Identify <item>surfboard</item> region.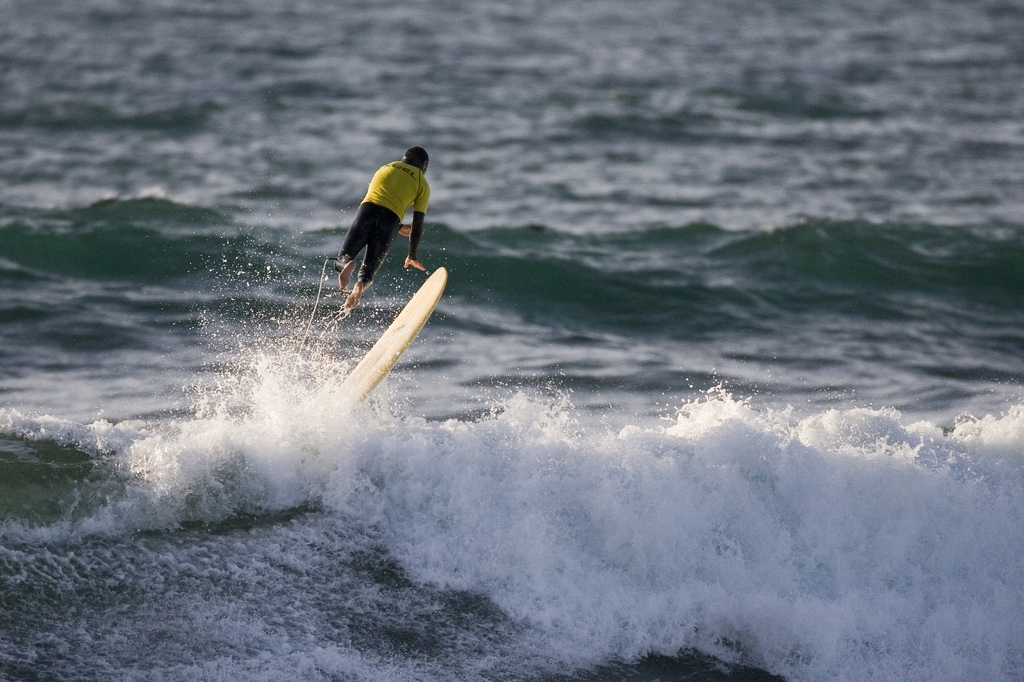
Region: [left=331, top=265, right=449, bottom=417].
